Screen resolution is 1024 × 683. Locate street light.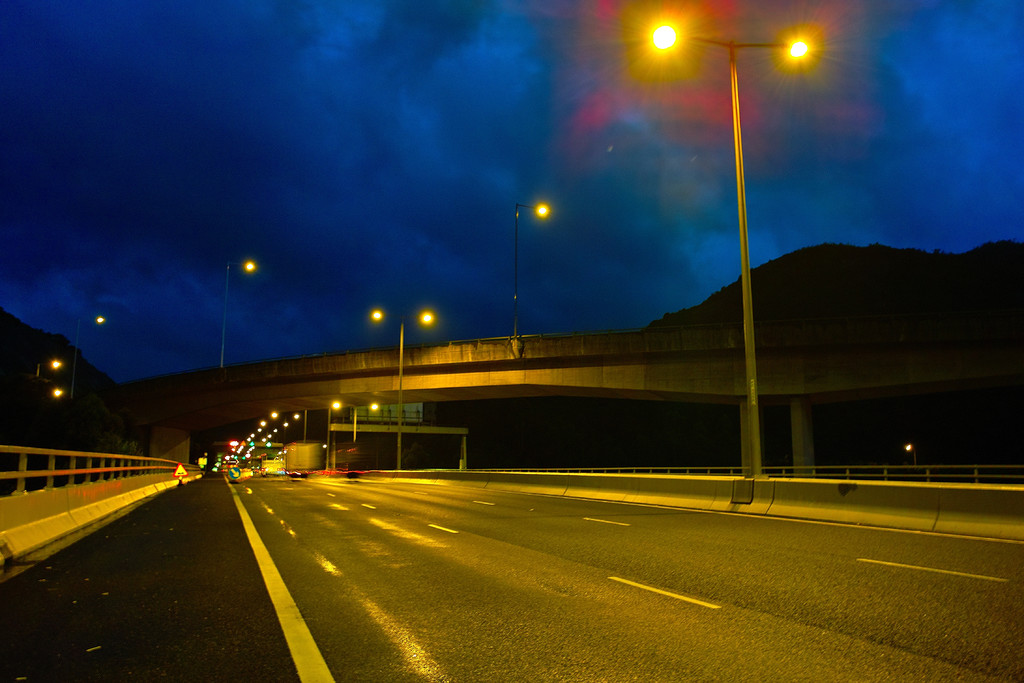
(640,12,819,473).
